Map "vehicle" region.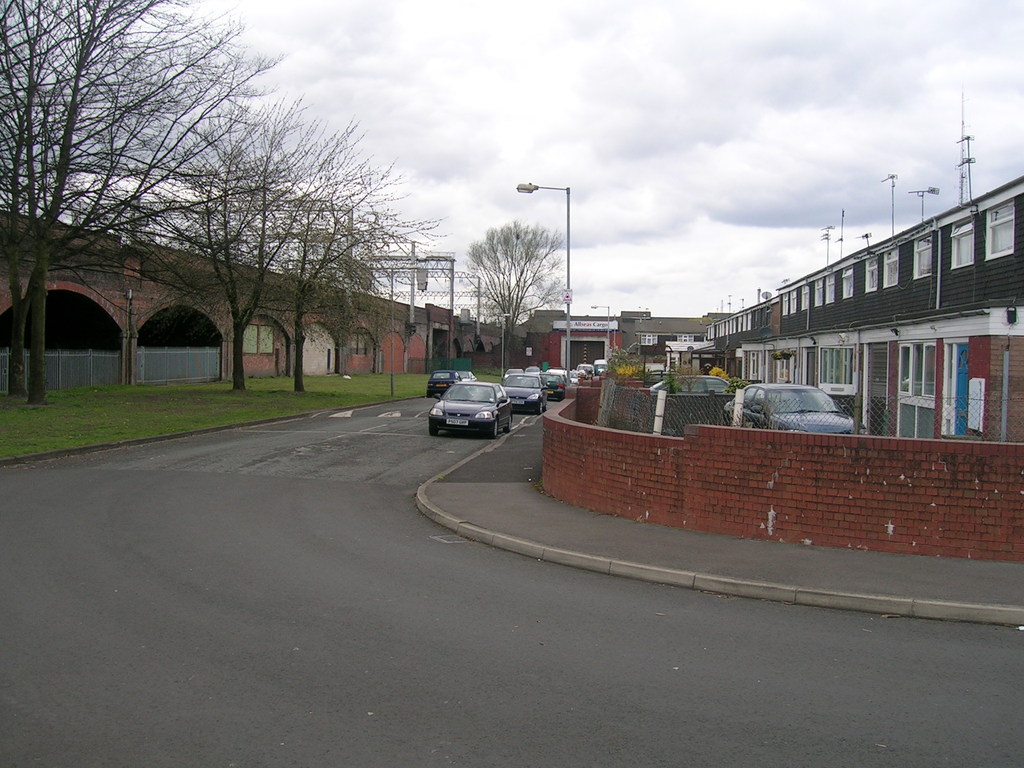
Mapped to bbox(579, 364, 593, 376).
